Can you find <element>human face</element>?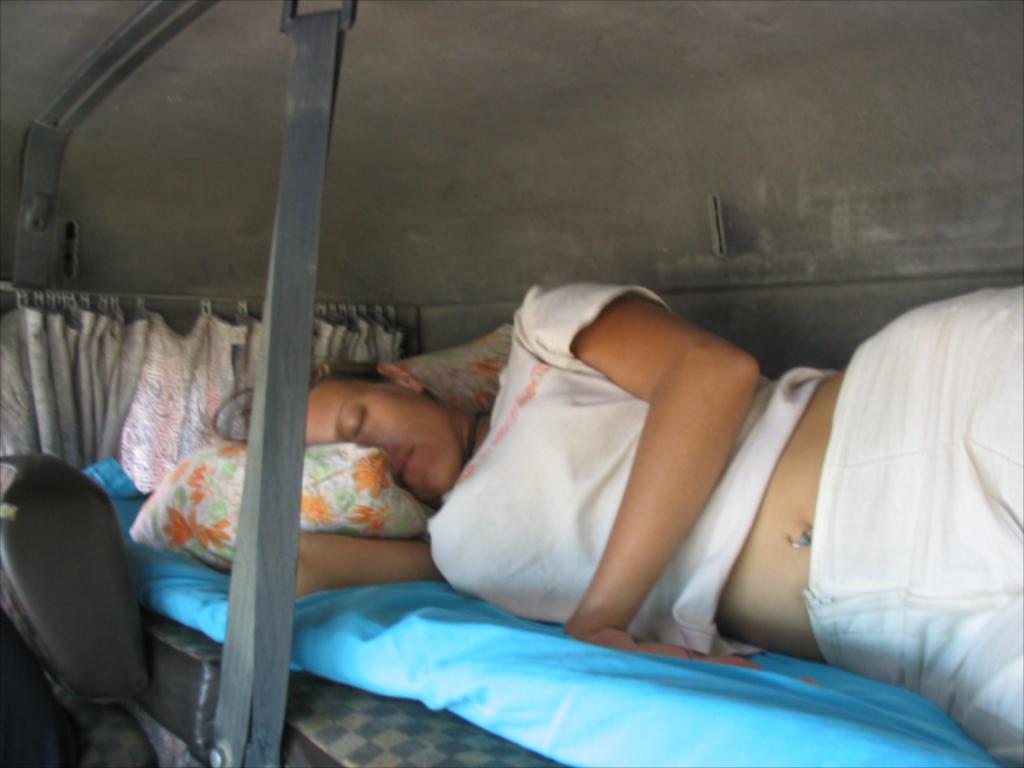
Yes, bounding box: box=[307, 378, 462, 506].
